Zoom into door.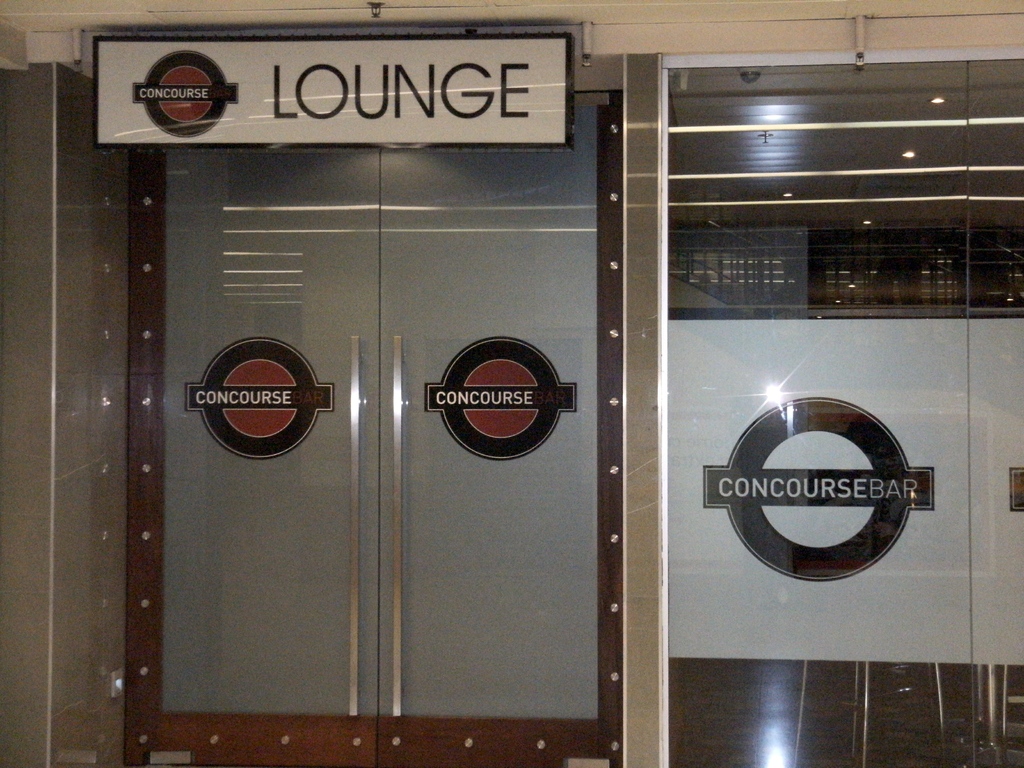
Zoom target: bbox=(659, 48, 1023, 767).
